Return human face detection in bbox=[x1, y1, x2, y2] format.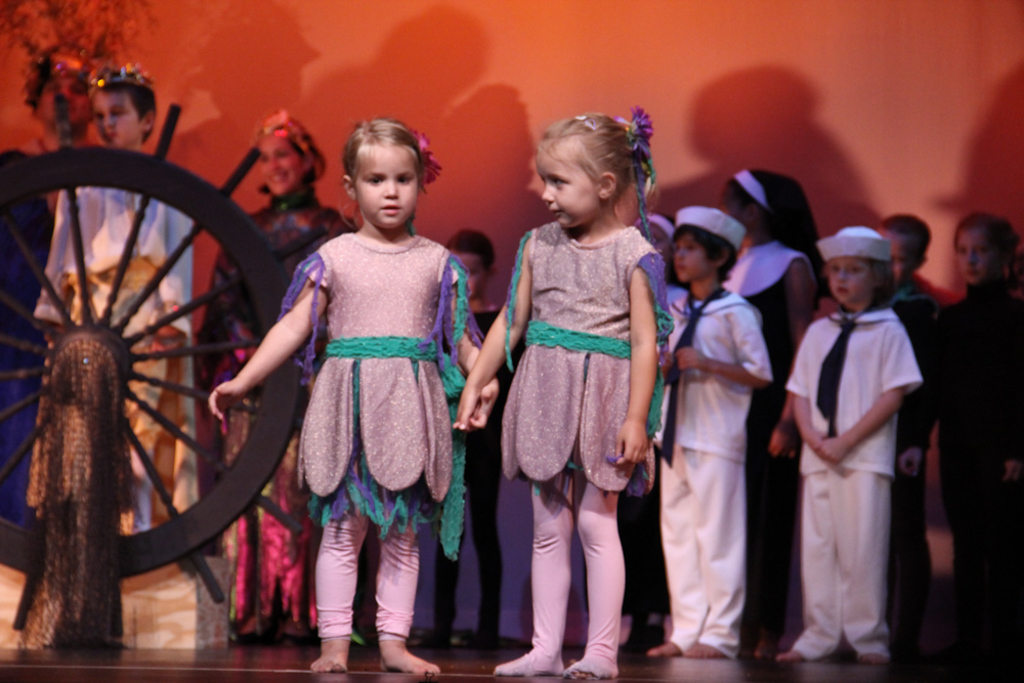
bbox=[256, 135, 300, 198].
